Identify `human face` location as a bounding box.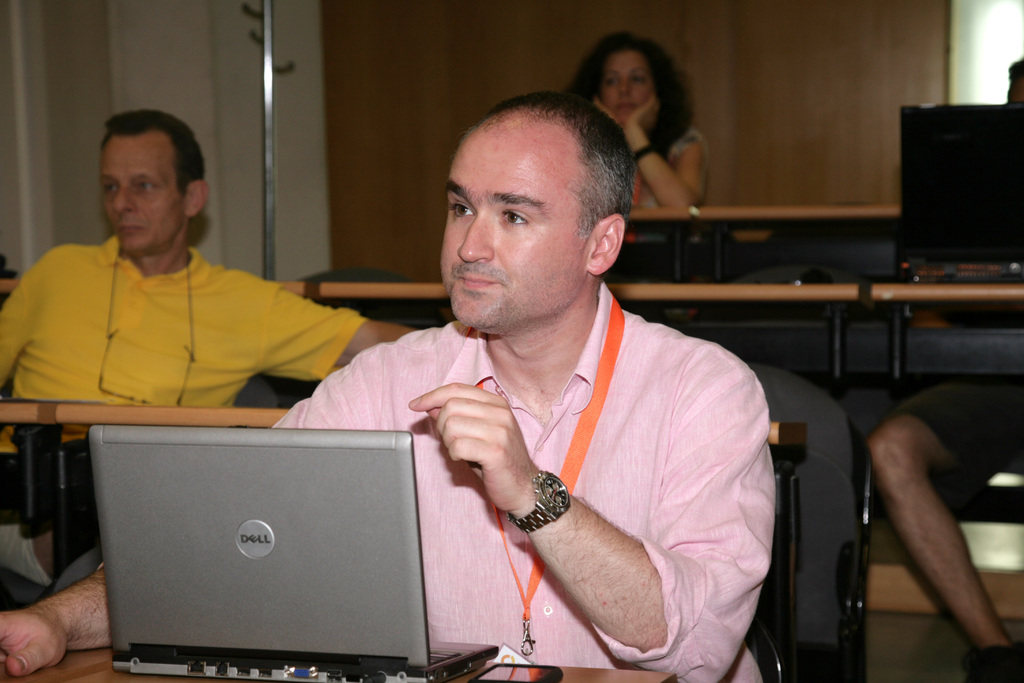
[left=99, top=129, right=179, bottom=255].
